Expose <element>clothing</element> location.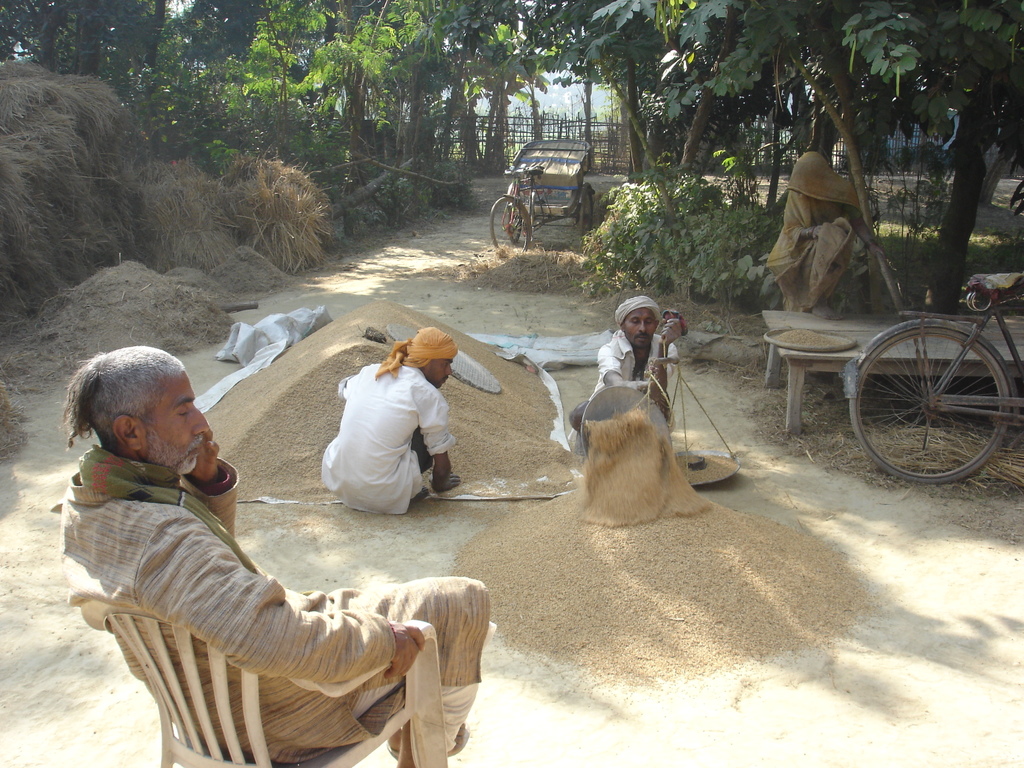
Exposed at (x1=590, y1=339, x2=673, y2=417).
